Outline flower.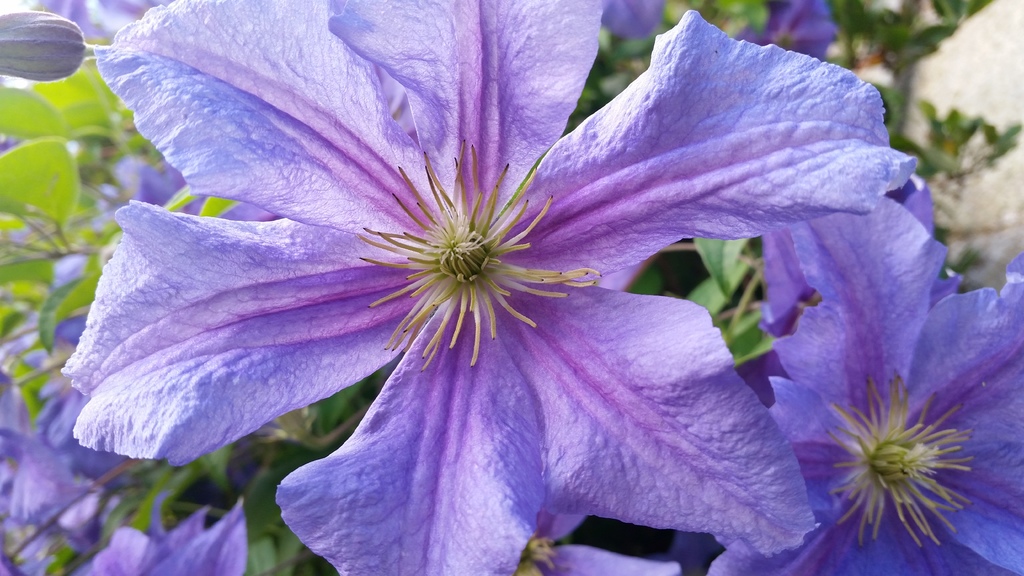
Outline: left=0, top=319, right=135, bottom=575.
